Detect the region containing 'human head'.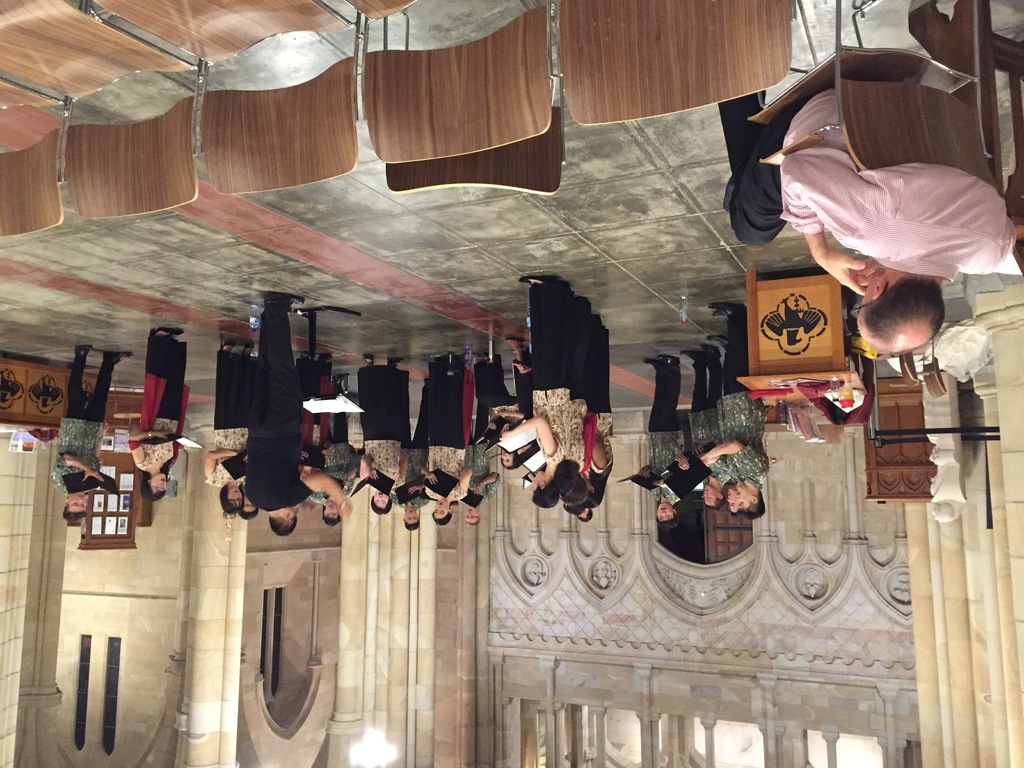
rect(860, 265, 964, 349).
